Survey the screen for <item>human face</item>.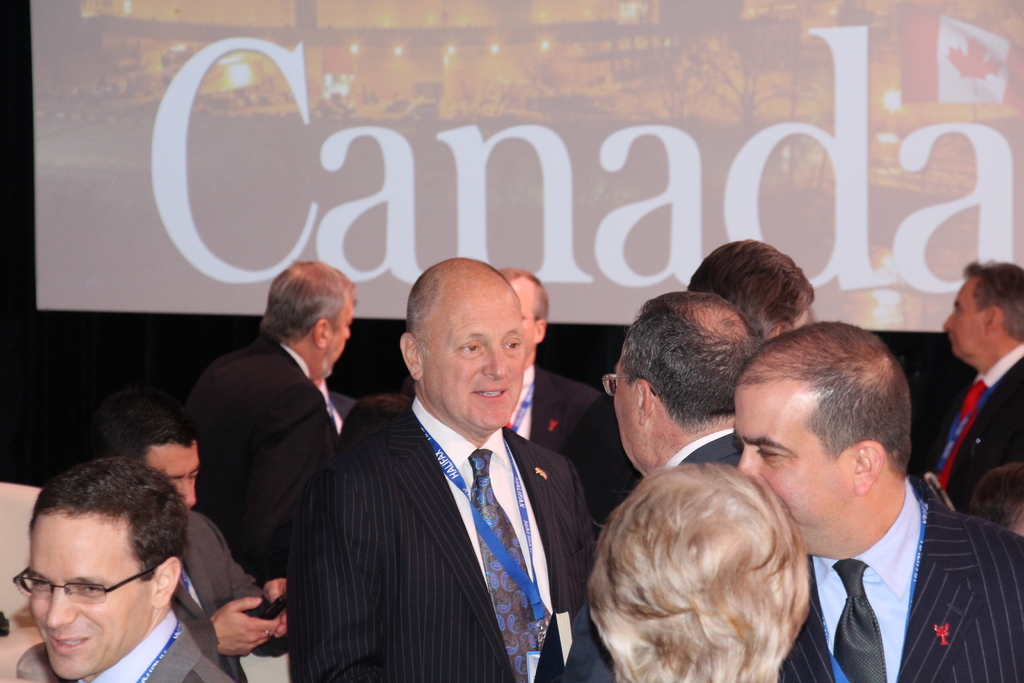
Survey found: [left=613, top=363, right=647, bottom=469].
